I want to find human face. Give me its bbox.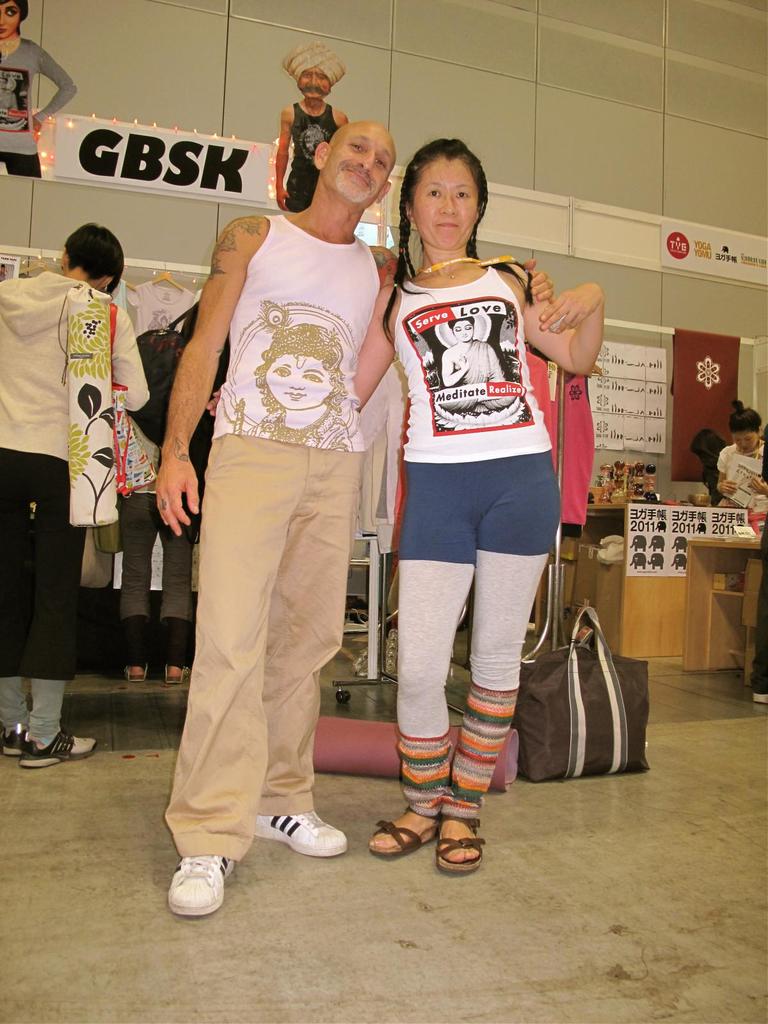
x1=409, y1=168, x2=474, y2=259.
